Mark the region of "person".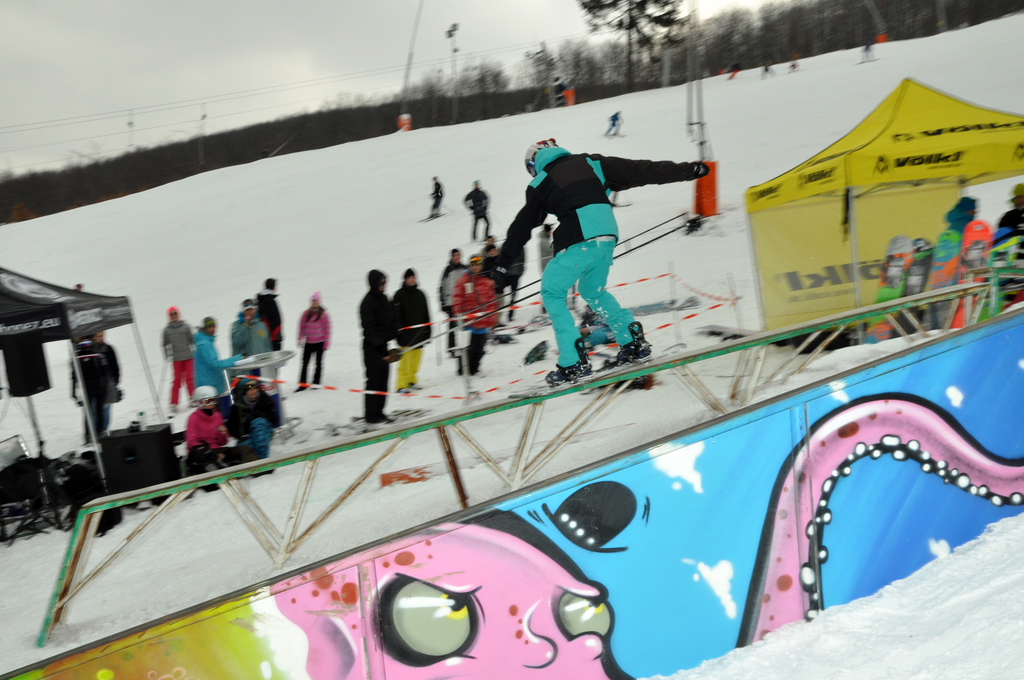
Region: rect(489, 136, 710, 386).
